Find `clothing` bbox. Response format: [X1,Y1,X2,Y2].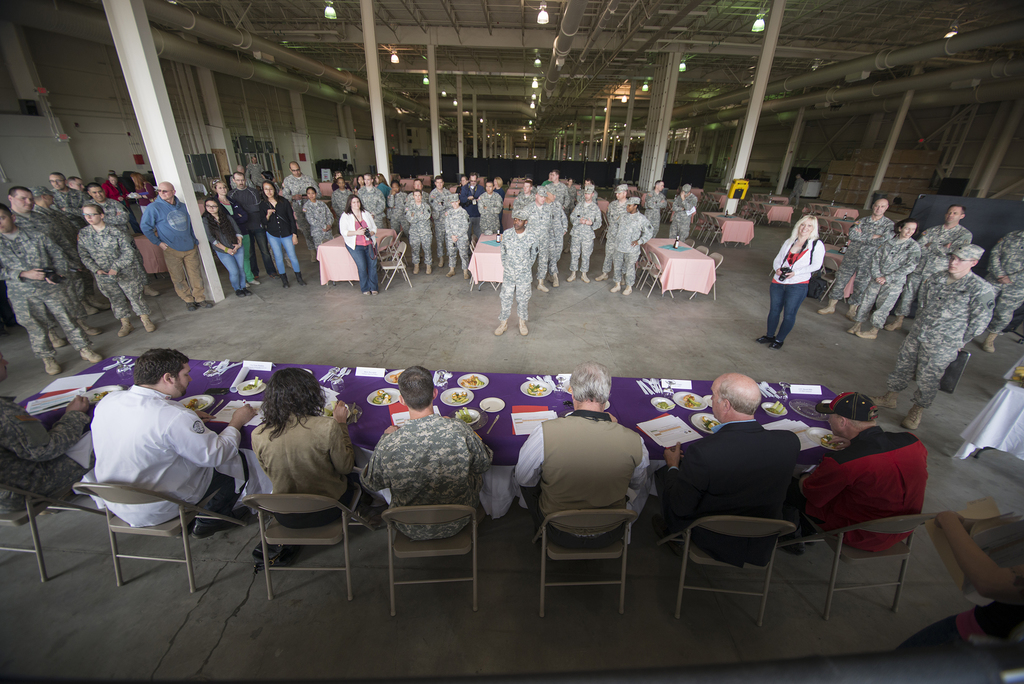
[657,419,803,546].
